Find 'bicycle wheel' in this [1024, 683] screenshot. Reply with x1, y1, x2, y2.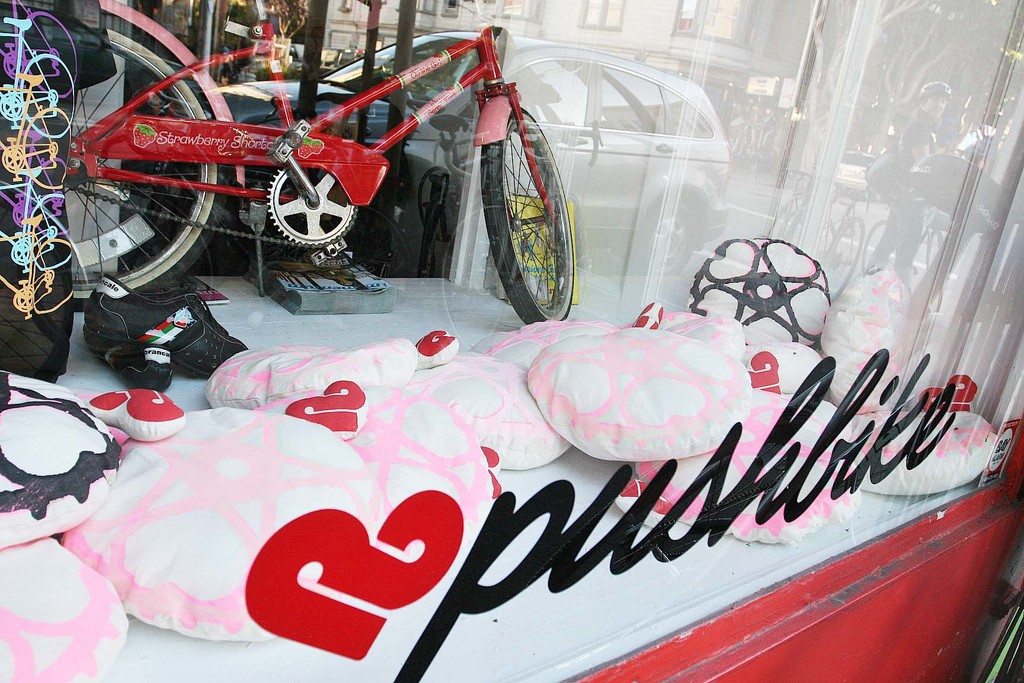
481, 101, 573, 325.
